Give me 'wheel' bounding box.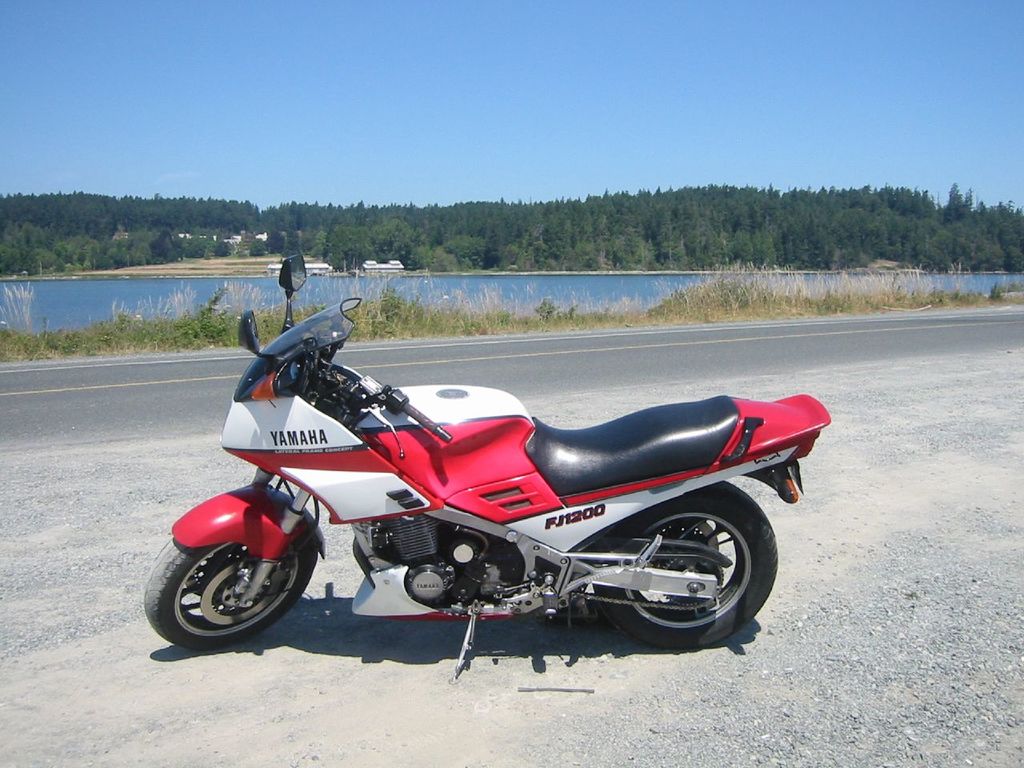
(585,474,782,646).
